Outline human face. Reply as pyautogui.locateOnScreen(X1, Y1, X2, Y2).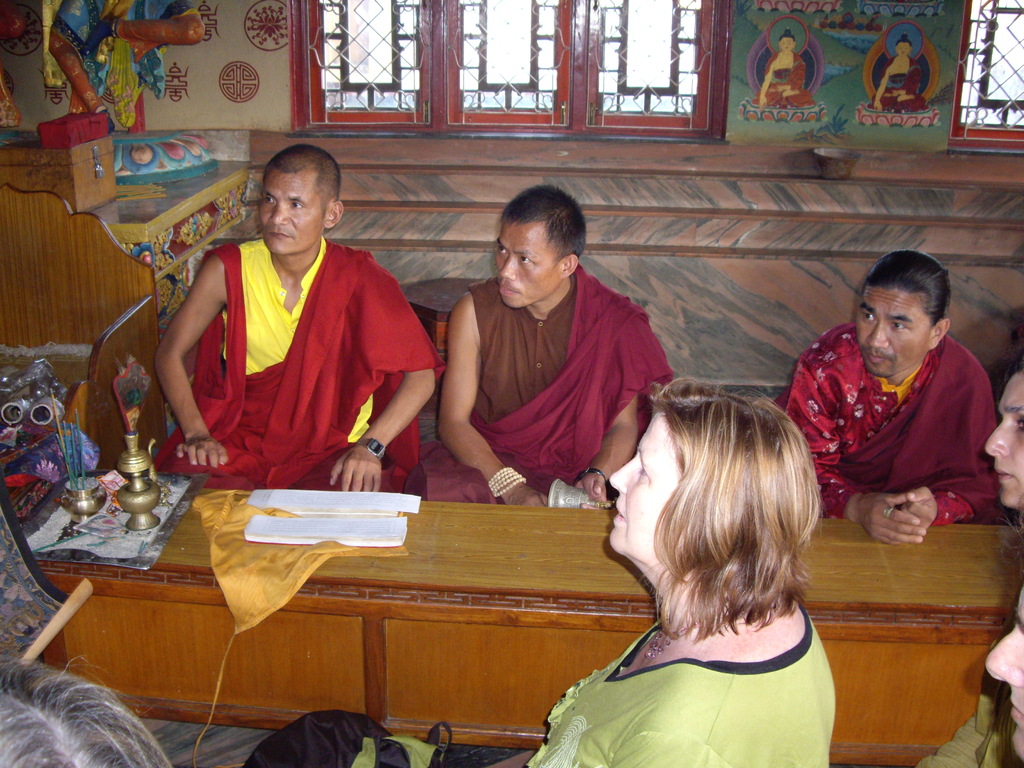
pyautogui.locateOnScreen(856, 285, 931, 376).
